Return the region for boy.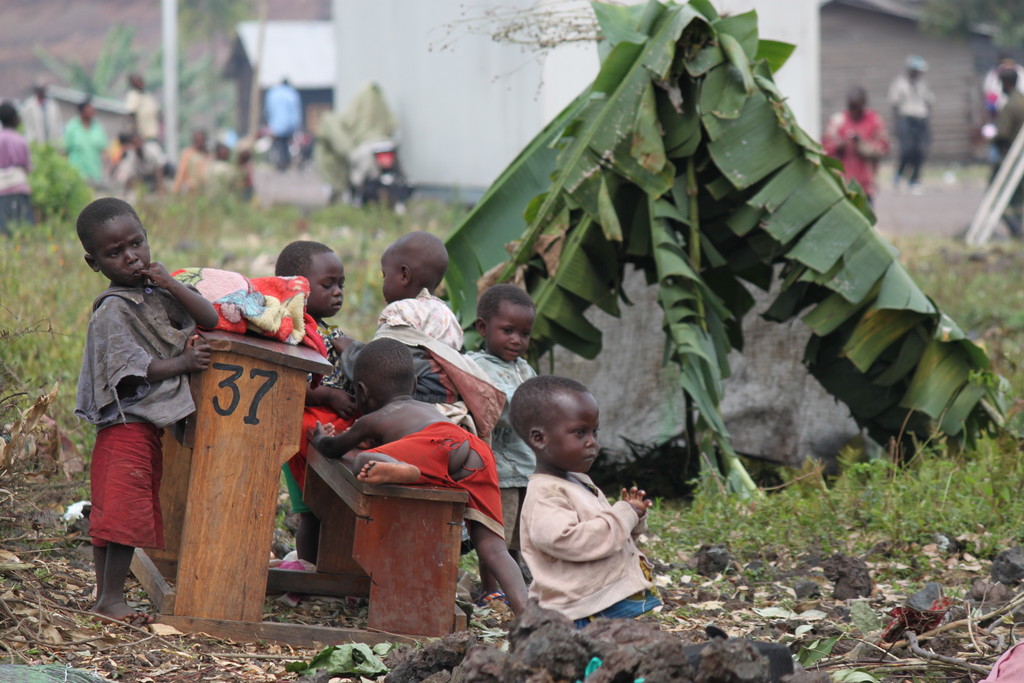
(310,327,536,635).
